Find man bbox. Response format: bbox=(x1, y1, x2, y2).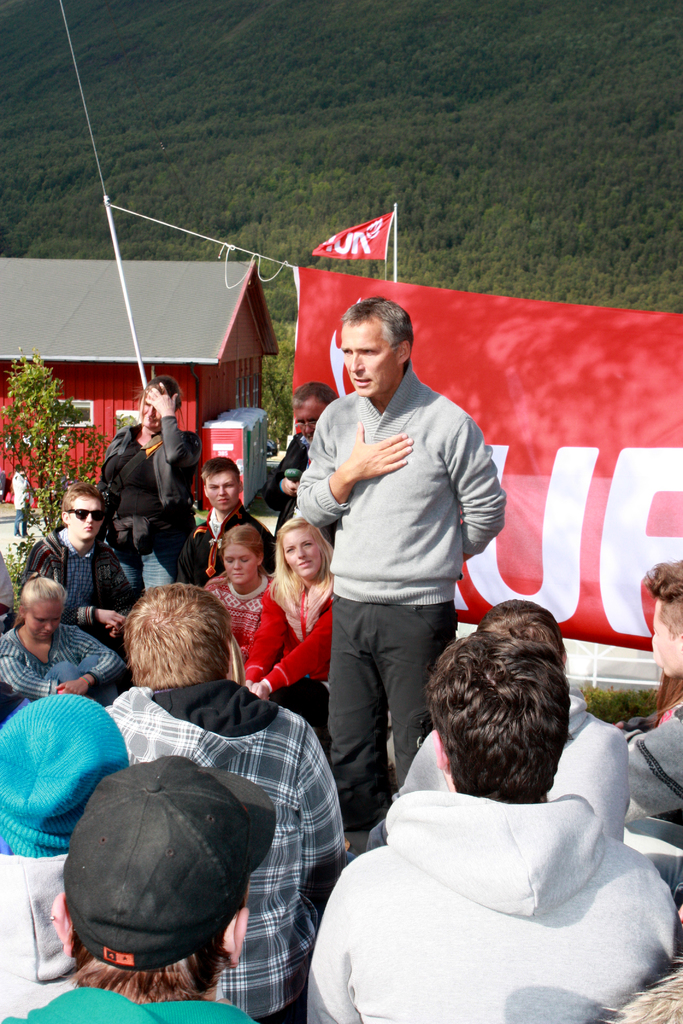
bbox=(629, 559, 682, 827).
